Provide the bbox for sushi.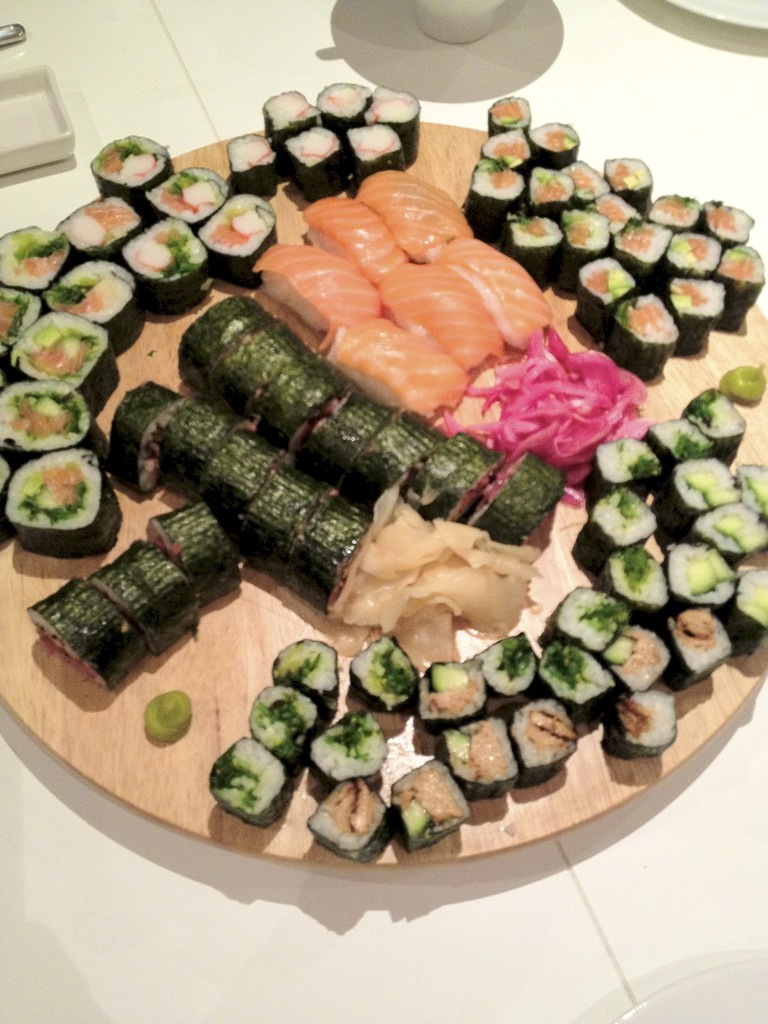
{"x1": 481, "y1": 92, "x2": 532, "y2": 134}.
